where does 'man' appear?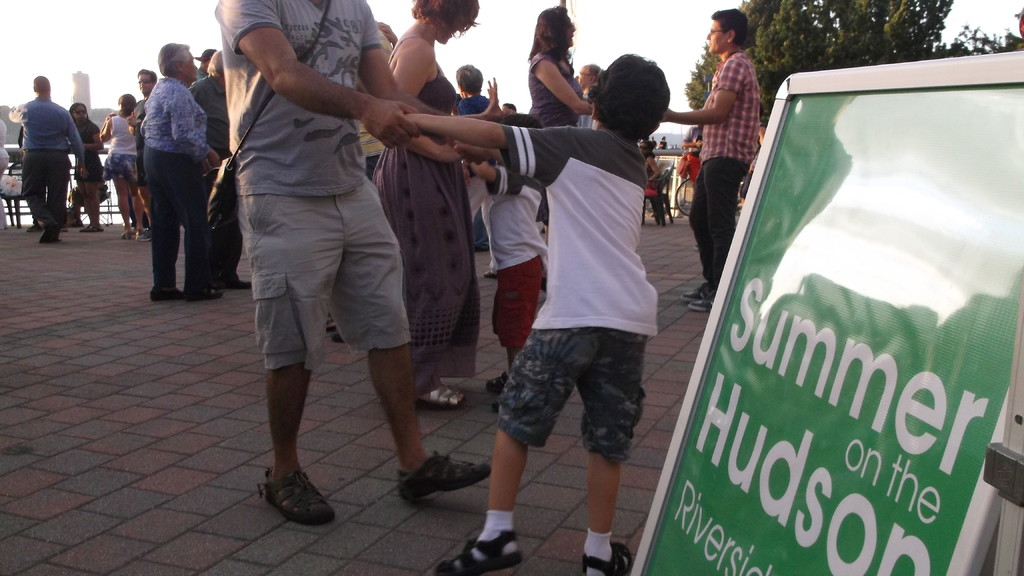
Appears at BBox(662, 15, 793, 318).
